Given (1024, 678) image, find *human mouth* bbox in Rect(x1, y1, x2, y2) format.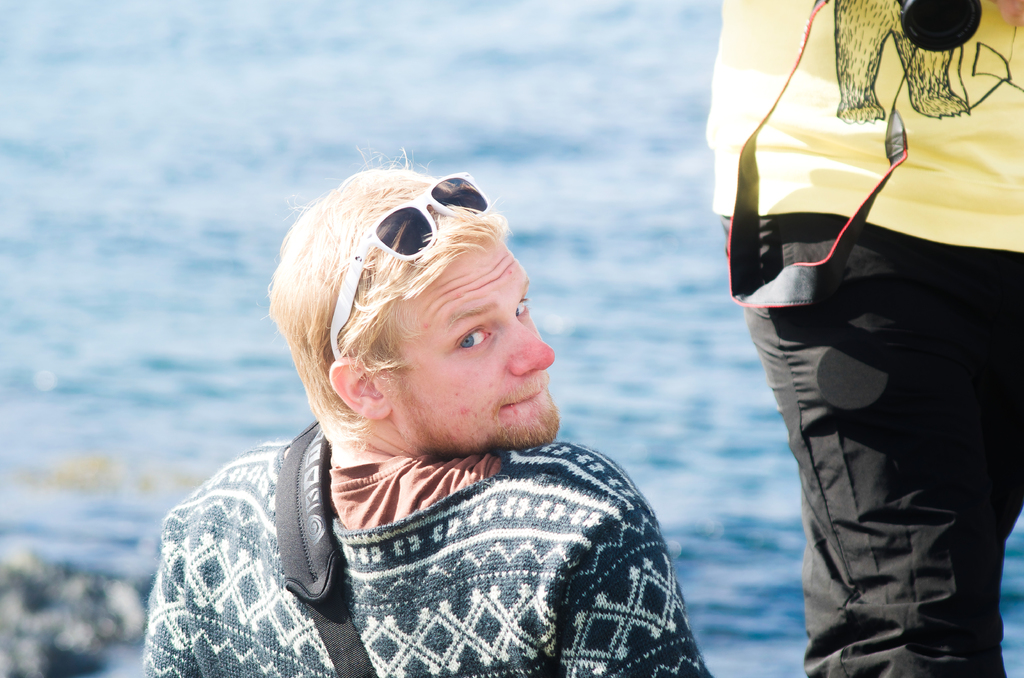
Rect(506, 382, 550, 408).
